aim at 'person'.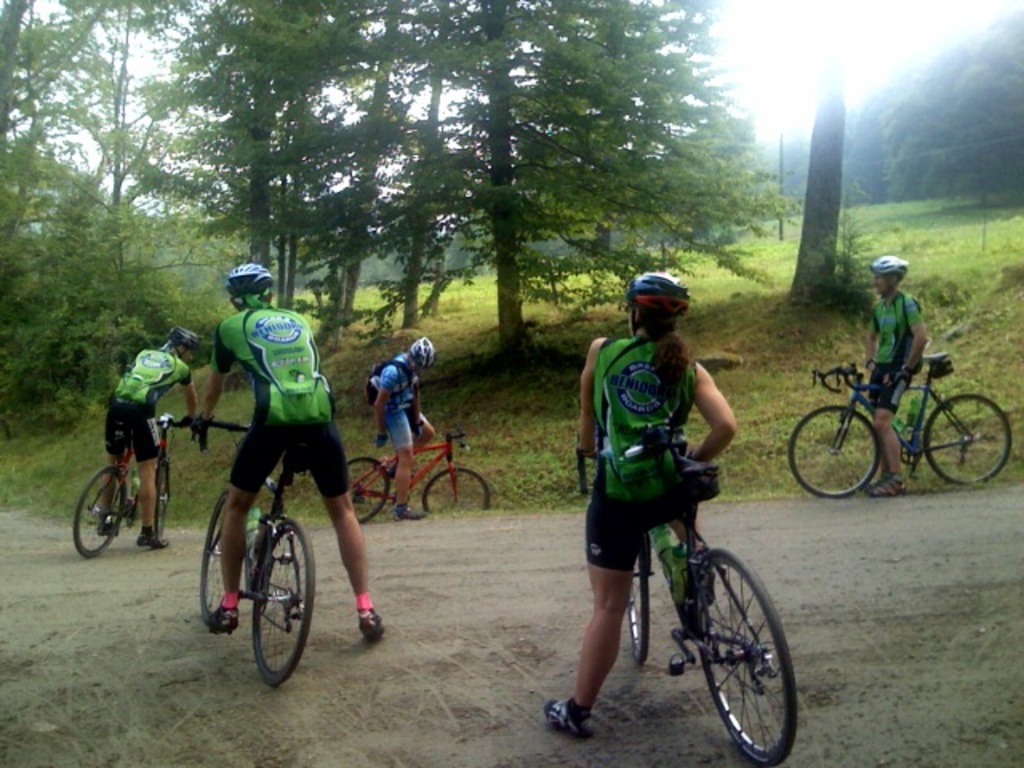
Aimed at crop(574, 272, 778, 714).
